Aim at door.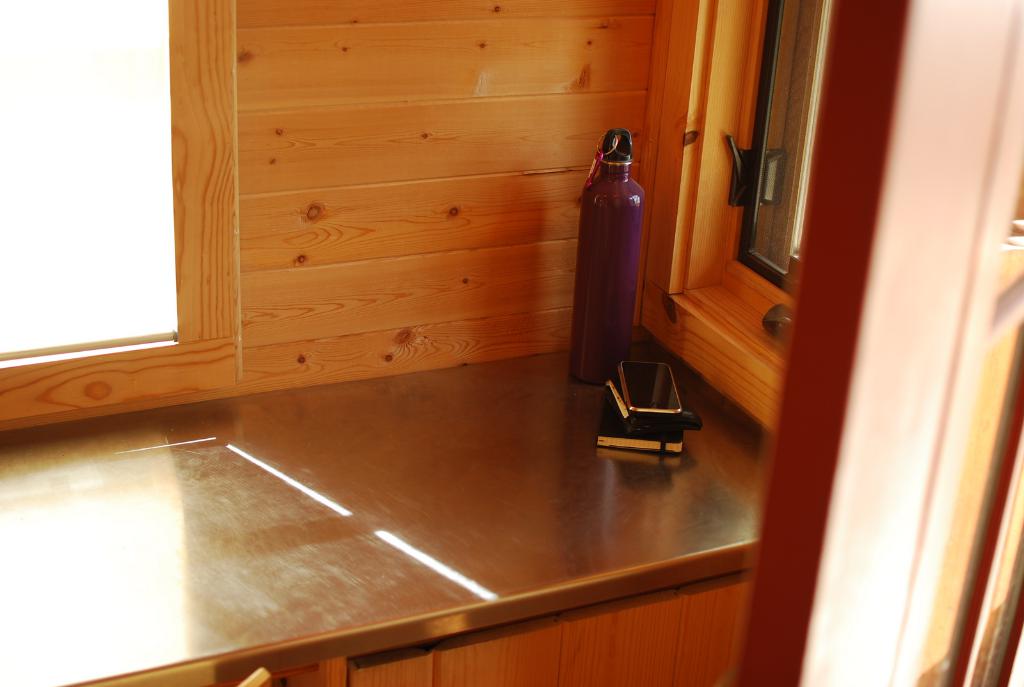
Aimed at <region>733, 0, 1023, 686</region>.
